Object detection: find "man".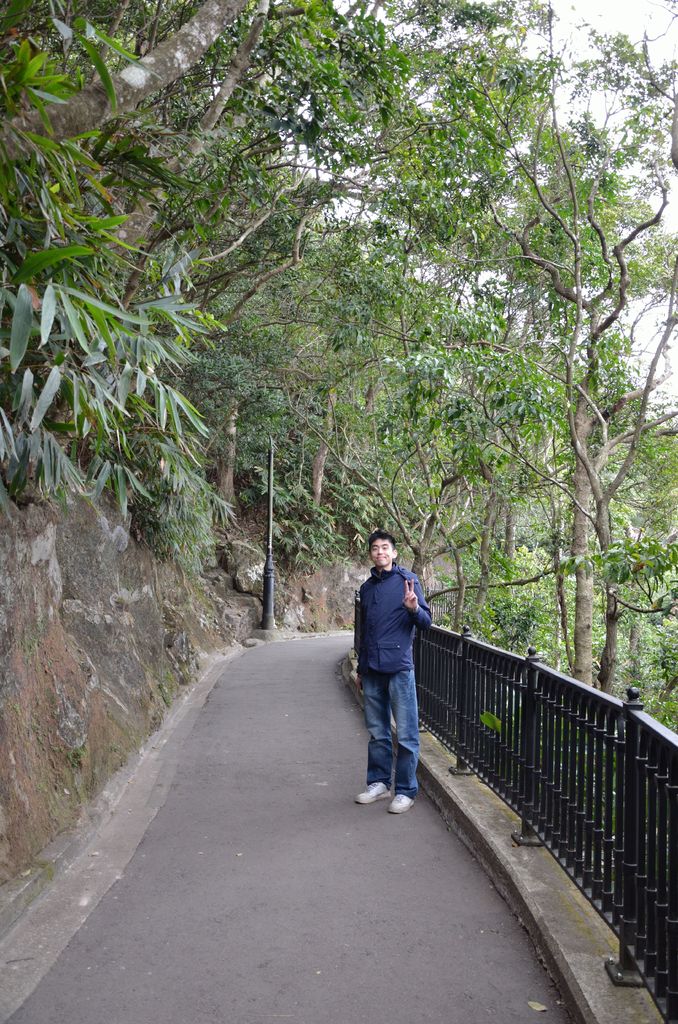
bbox=(344, 524, 452, 861).
